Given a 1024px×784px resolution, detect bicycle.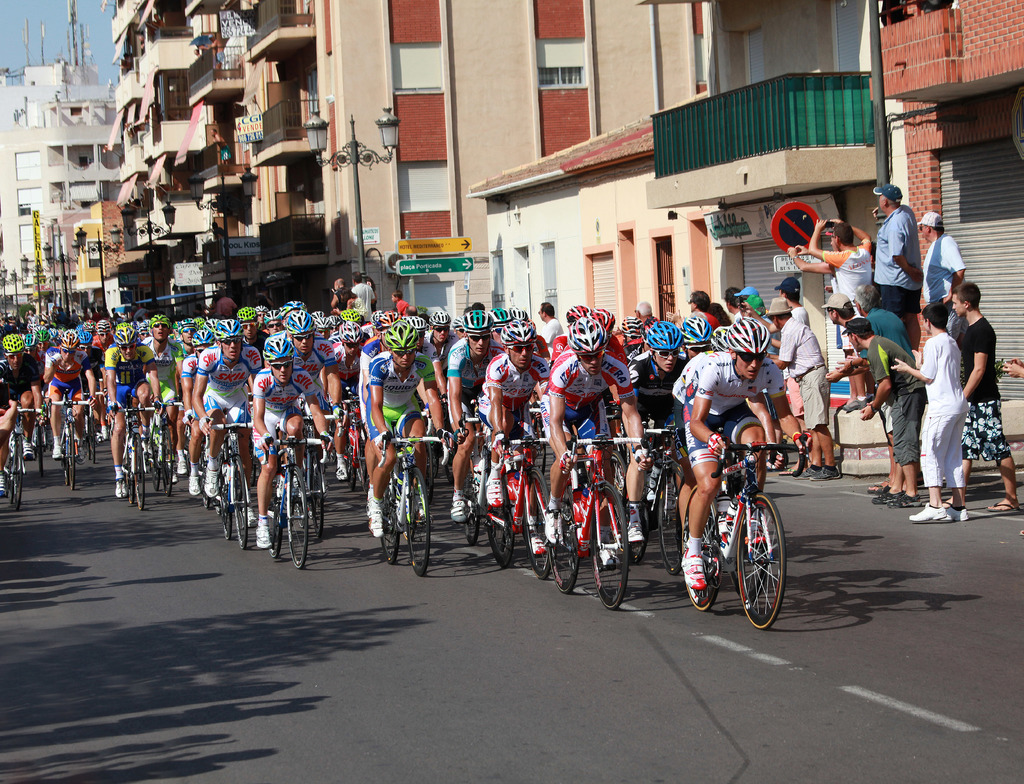
bbox(182, 414, 224, 500).
